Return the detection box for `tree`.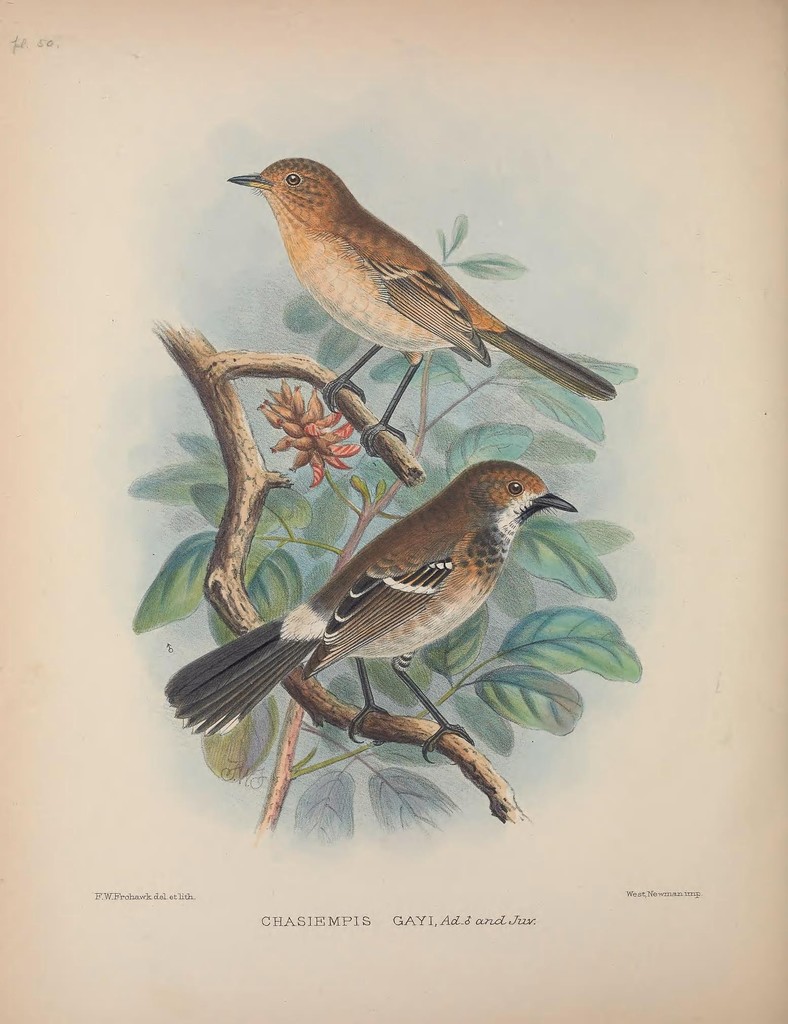
l=150, t=323, r=535, b=836.
